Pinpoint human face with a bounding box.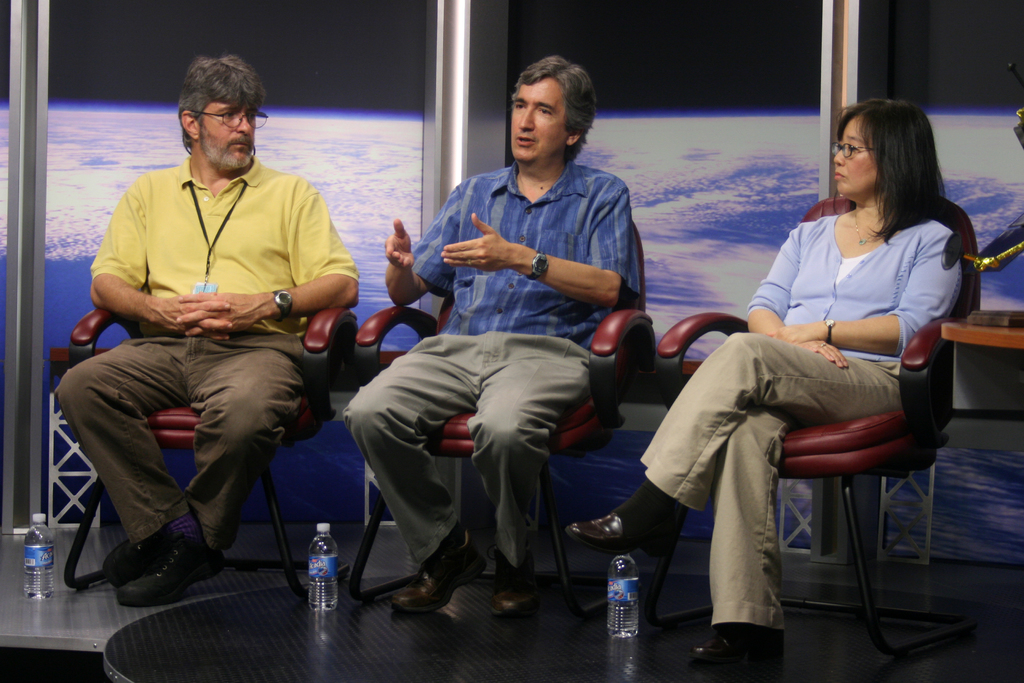
BBox(830, 114, 876, 193).
